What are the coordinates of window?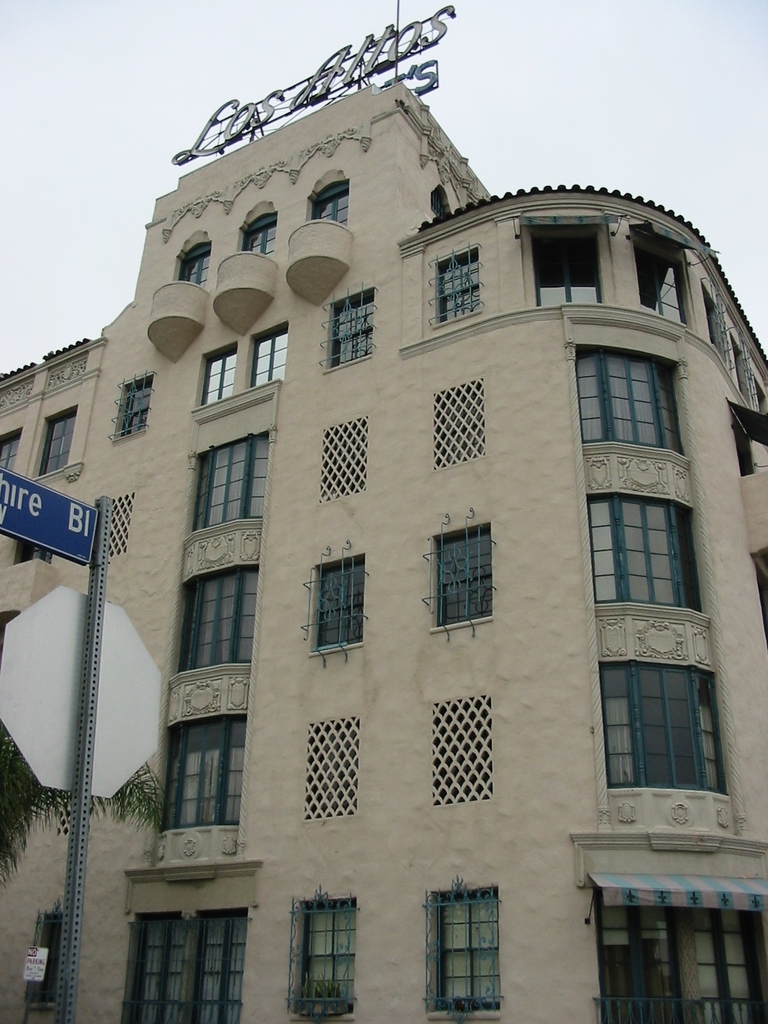
box(0, 435, 17, 472).
